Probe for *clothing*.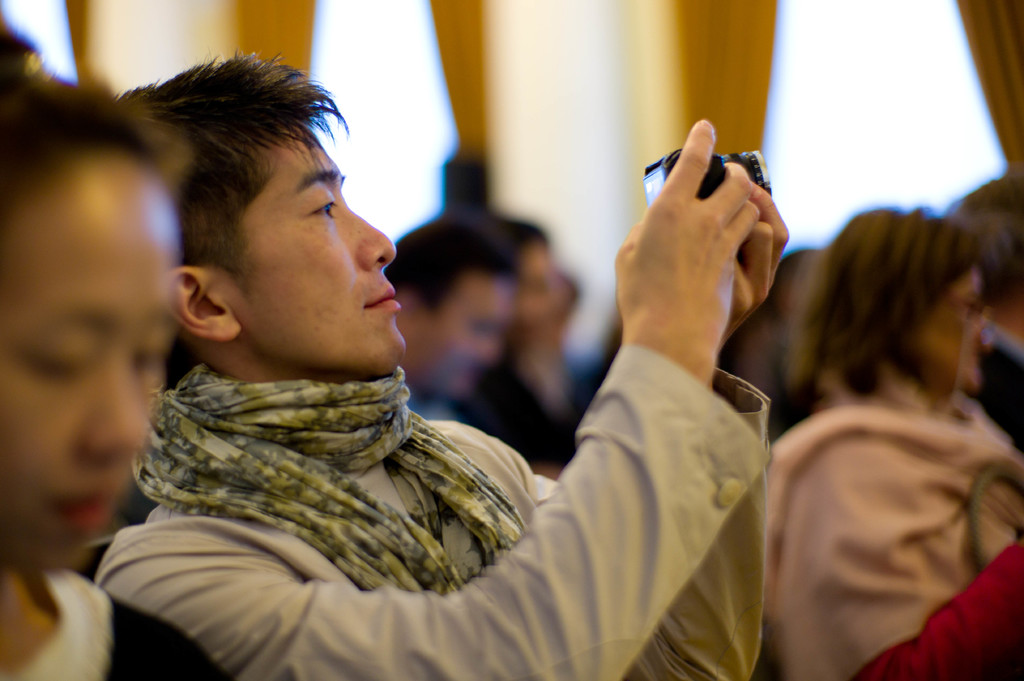
Probe result: 751 388 1023 680.
